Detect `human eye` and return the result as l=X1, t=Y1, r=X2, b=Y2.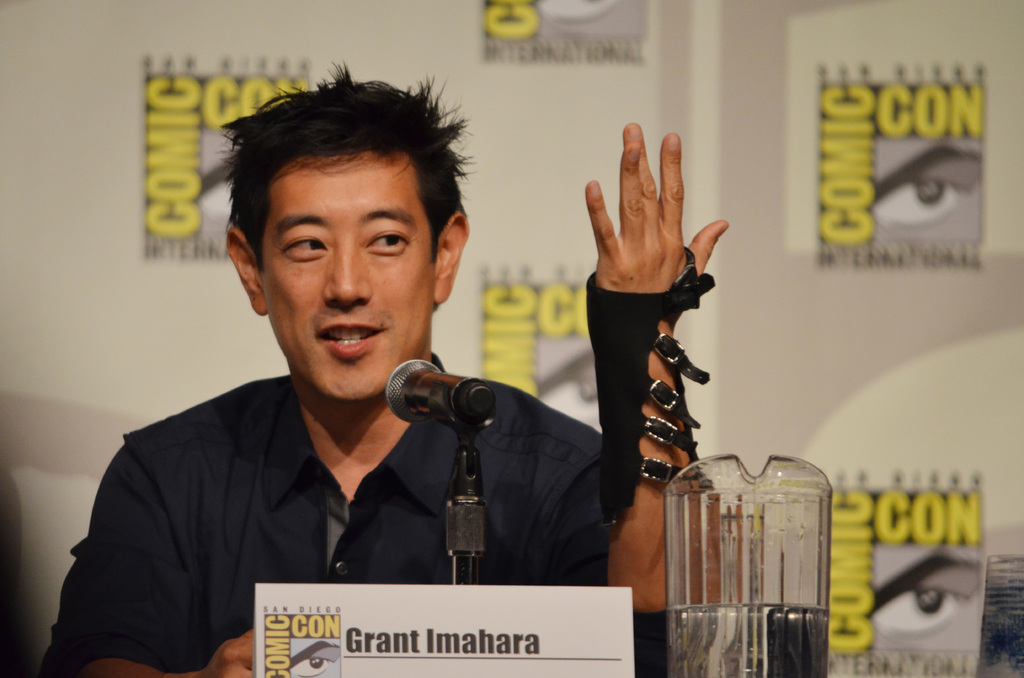
l=362, t=220, r=412, b=255.
